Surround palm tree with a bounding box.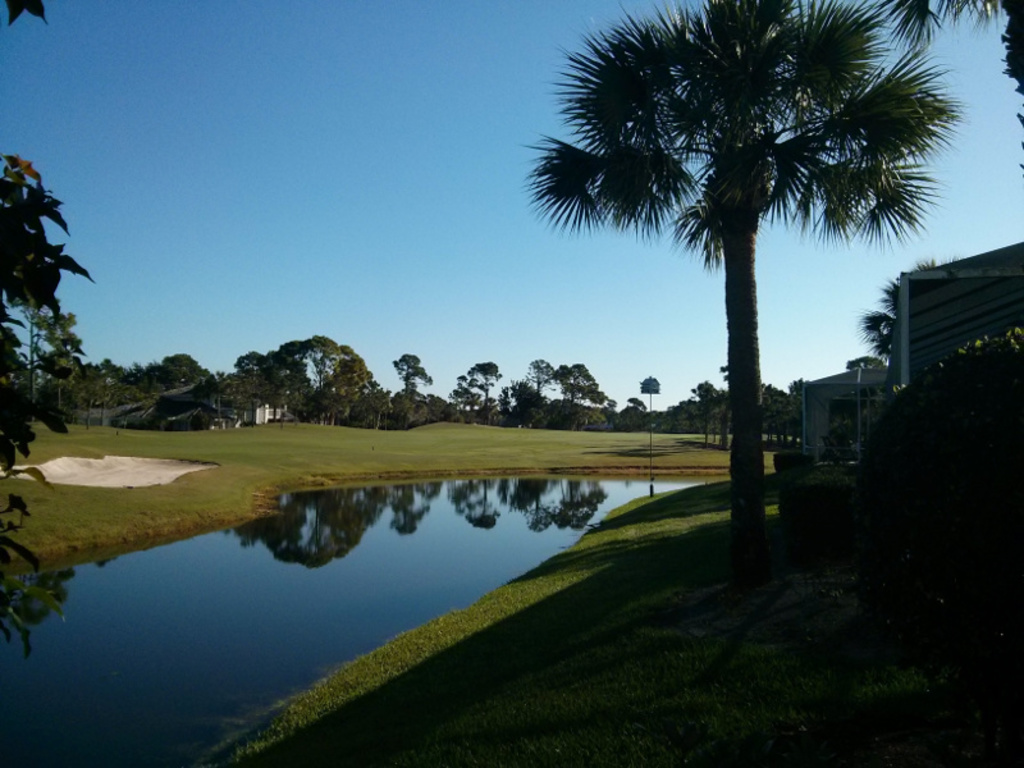
select_region(874, 0, 1023, 188).
